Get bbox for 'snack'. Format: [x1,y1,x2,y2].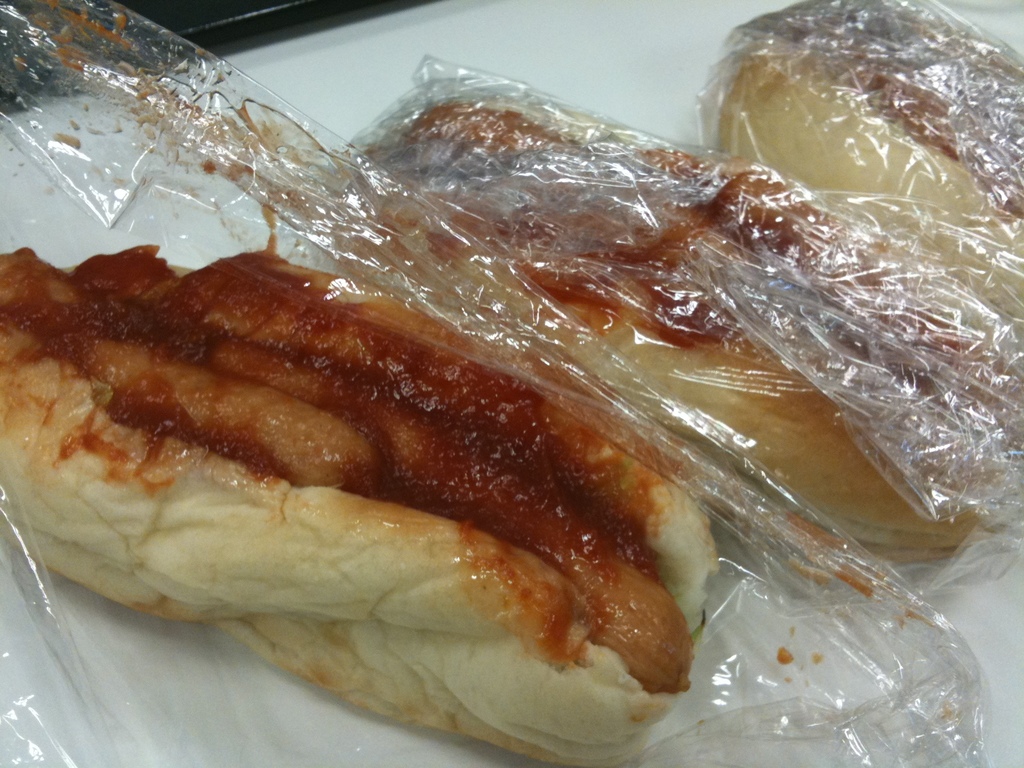
[0,241,716,765].
